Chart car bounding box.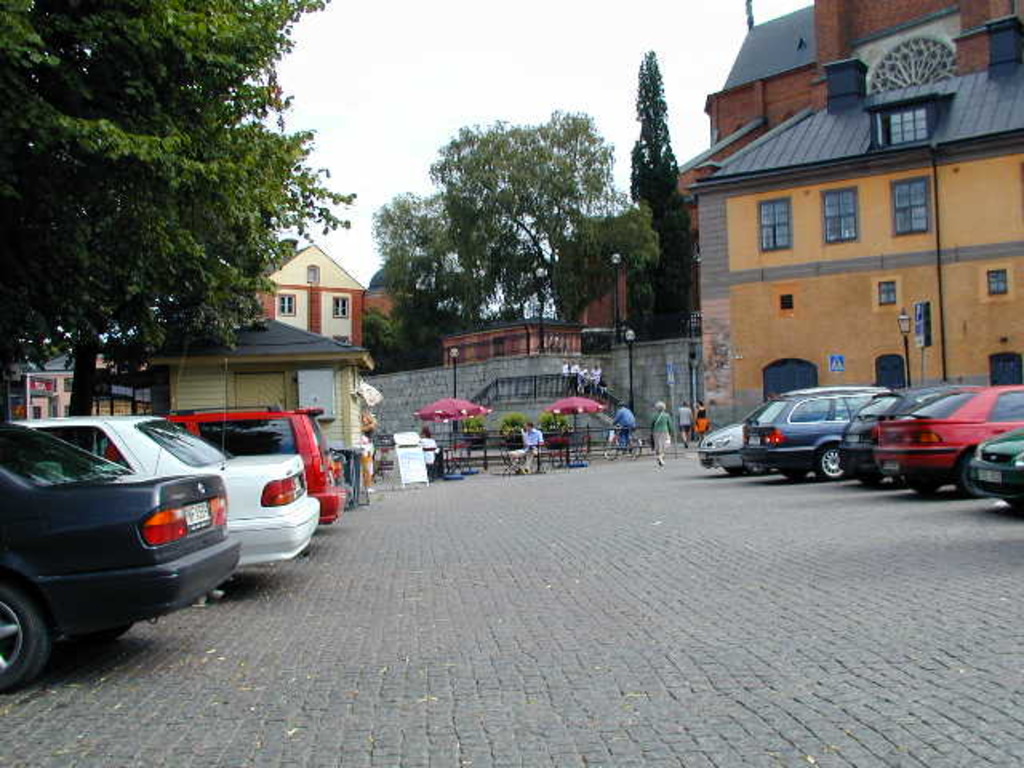
Charted: 18,413,330,571.
